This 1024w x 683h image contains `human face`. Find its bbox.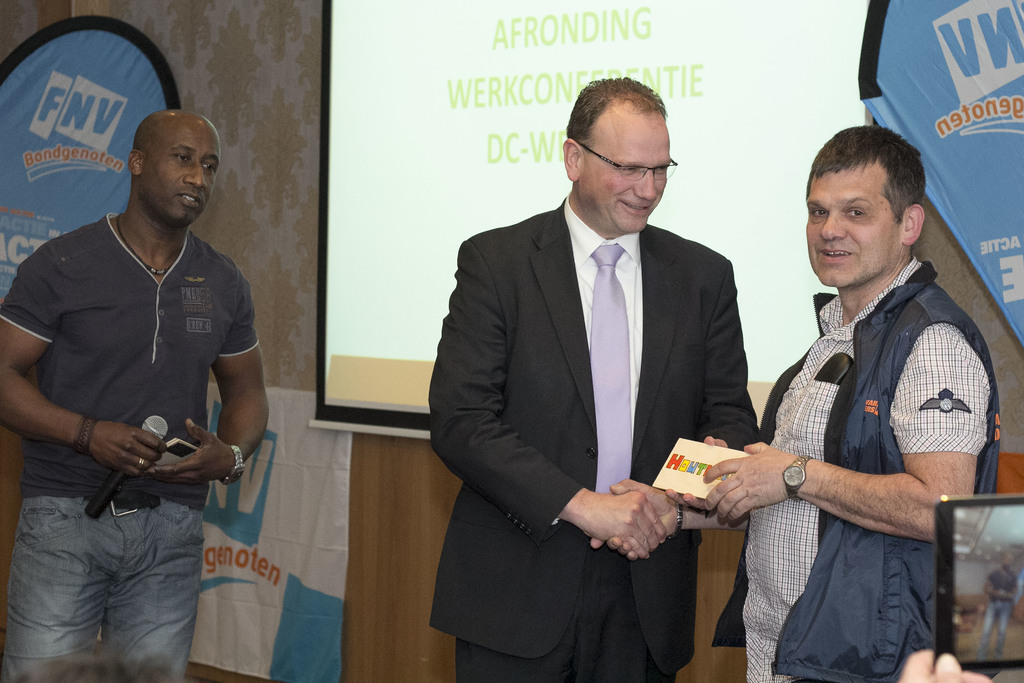
[x1=806, y1=168, x2=908, y2=282].
